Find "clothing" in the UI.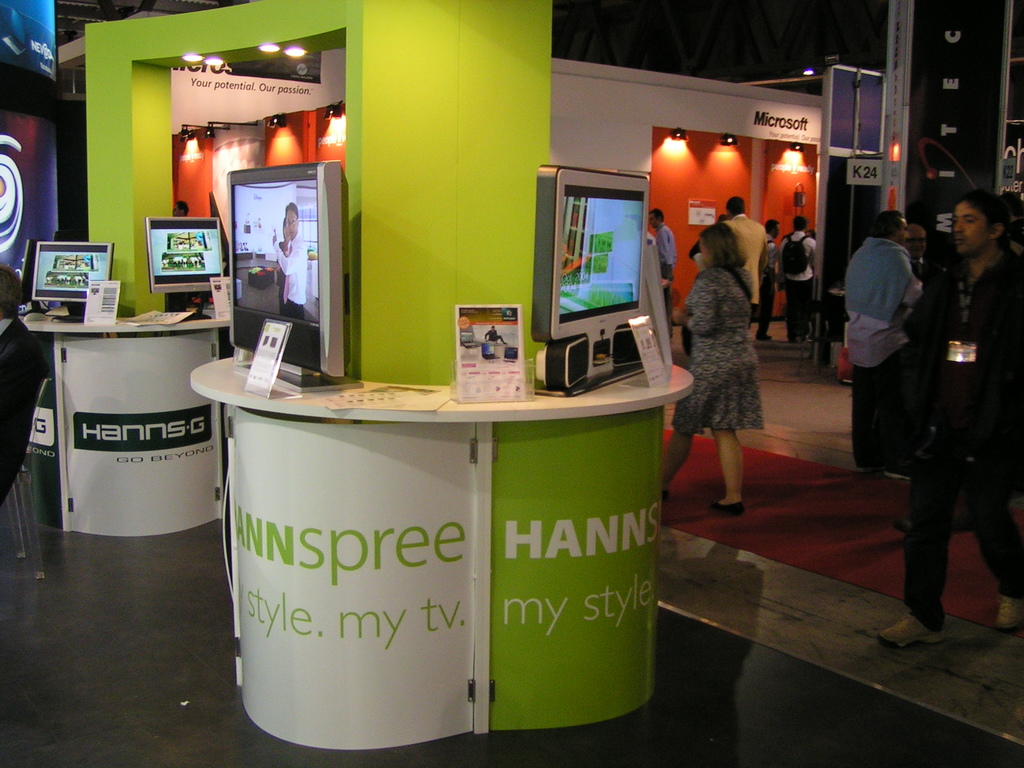
UI element at (647,224,675,271).
